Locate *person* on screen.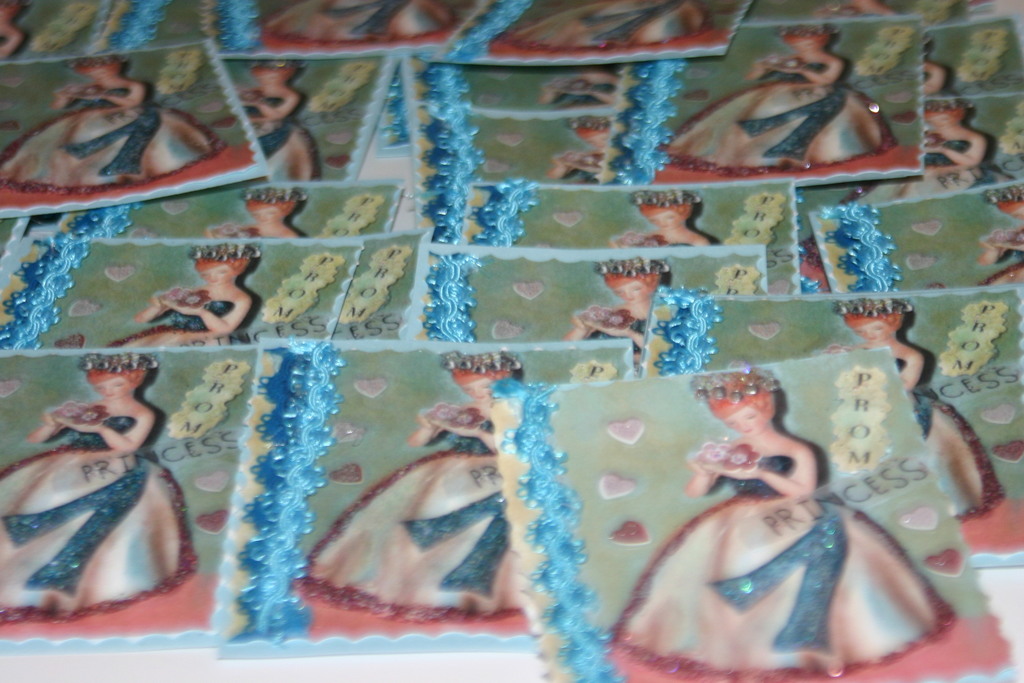
On screen at bbox=[609, 190, 714, 242].
